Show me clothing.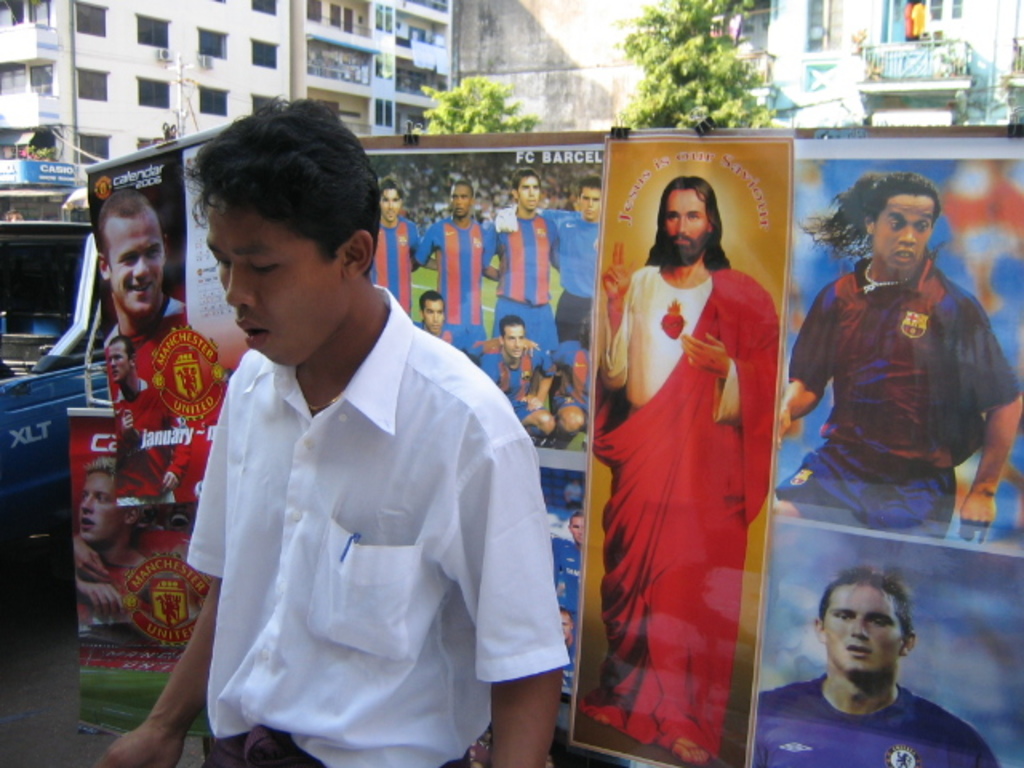
clothing is here: BBox(787, 267, 1022, 539).
